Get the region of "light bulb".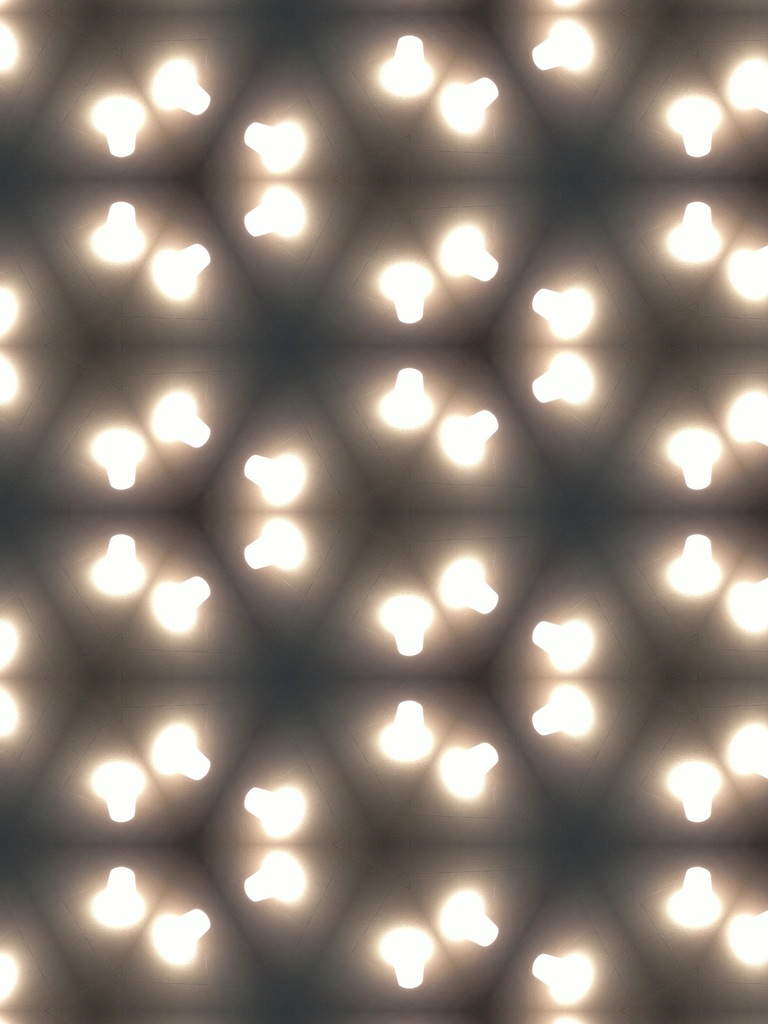
{"x1": 532, "y1": 348, "x2": 600, "y2": 405}.
